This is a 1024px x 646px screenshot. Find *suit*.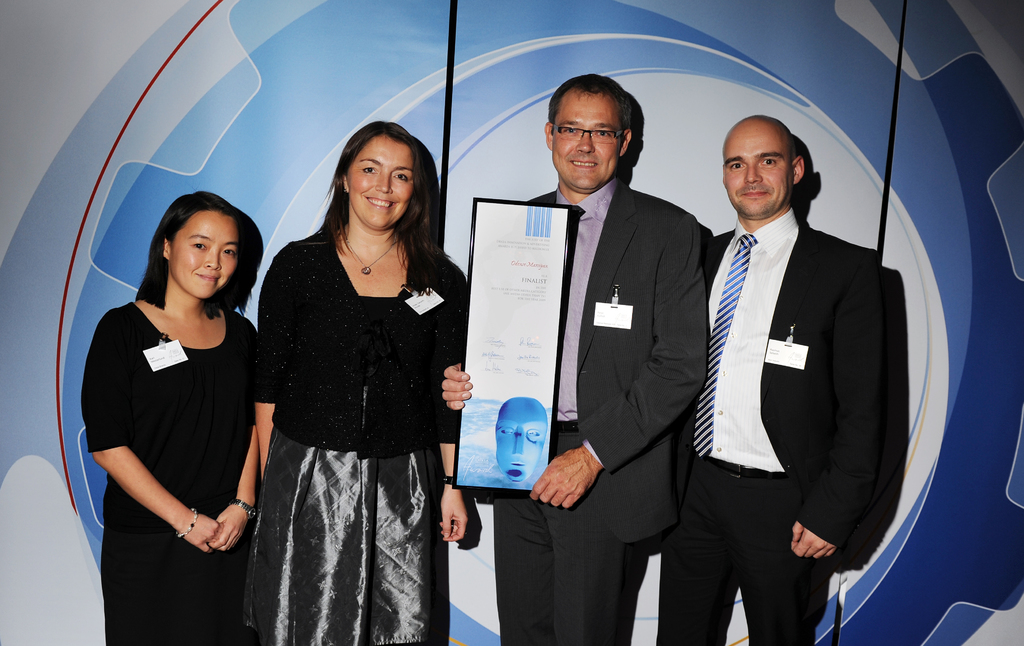
Bounding box: (658, 224, 883, 645).
